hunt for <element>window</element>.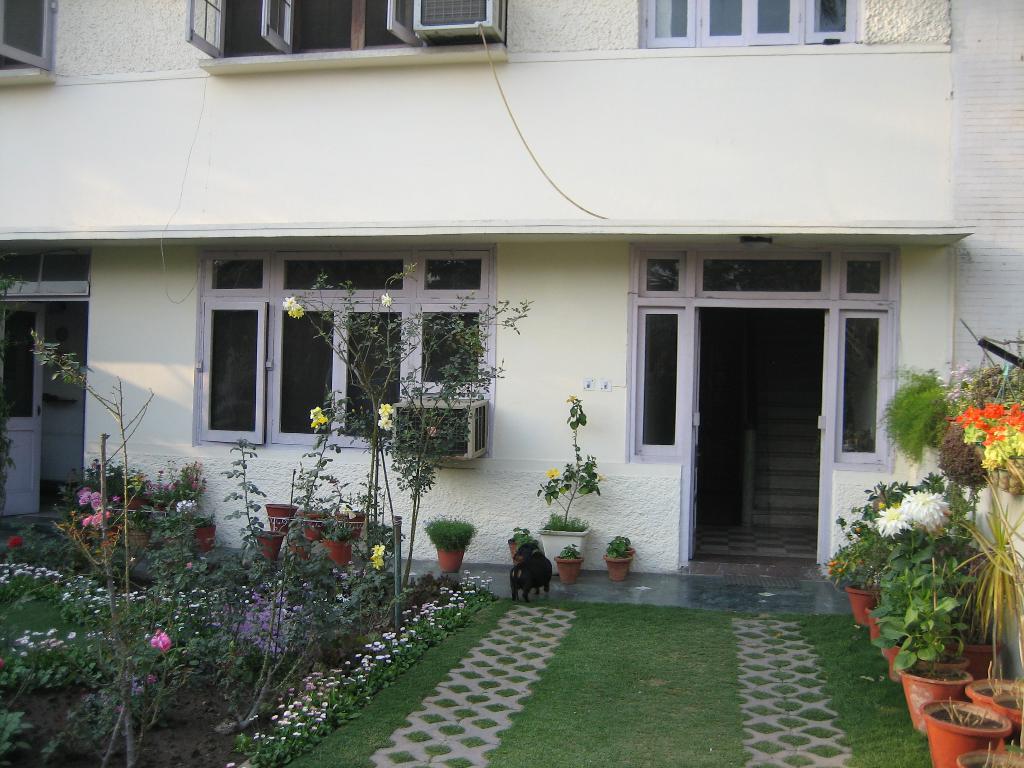
Hunted down at l=198, t=286, r=267, b=433.
